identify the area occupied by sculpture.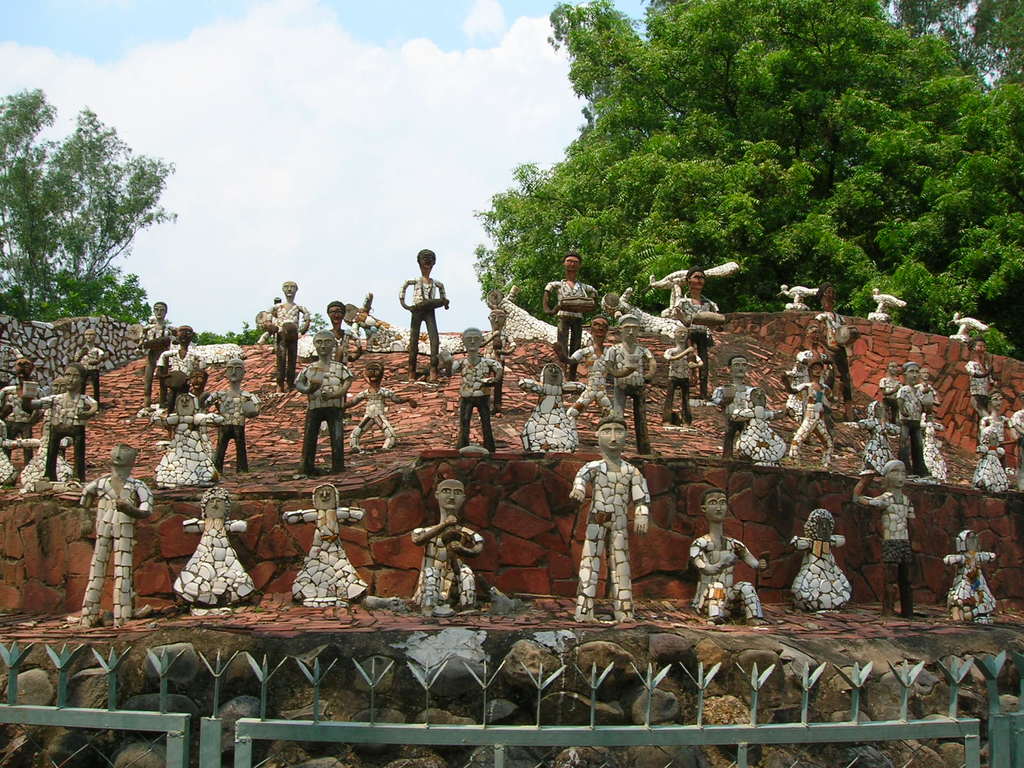
Area: x1=155, y1=323, x2=202, y2=410.
